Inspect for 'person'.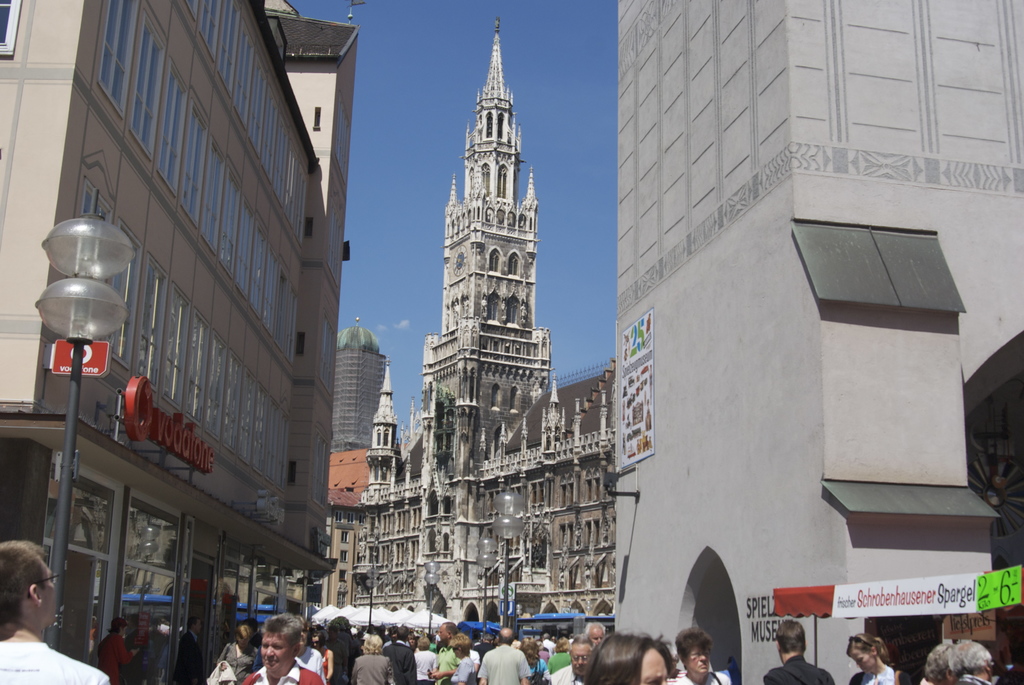
Inspection: Rect(0, 541, 119, 684).
